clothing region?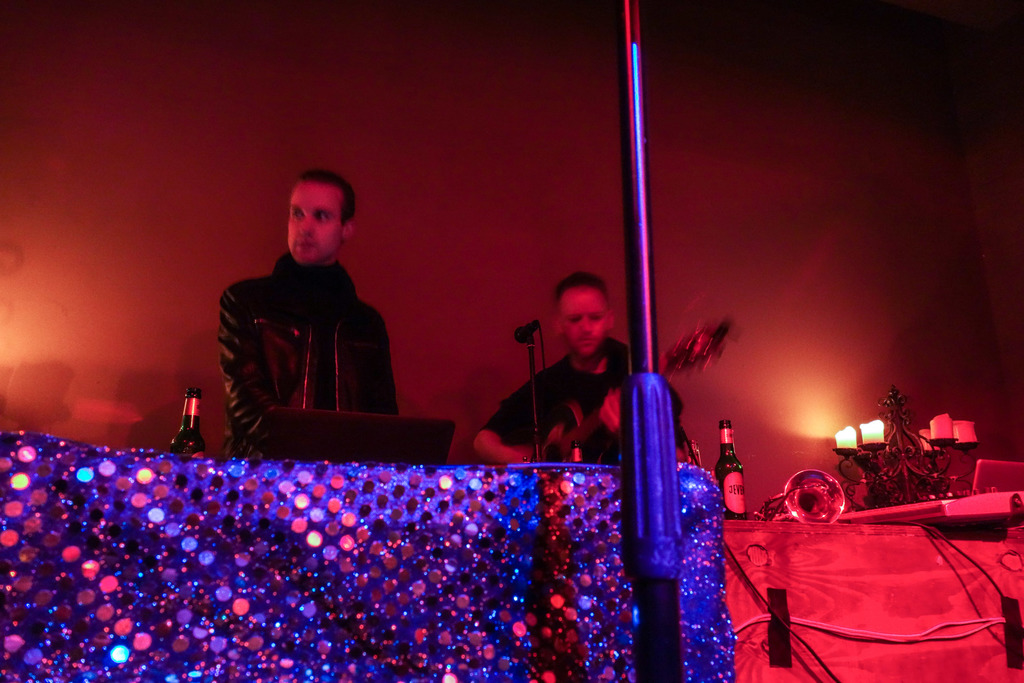
[left=483, top=335, right=683, bottom=468]
